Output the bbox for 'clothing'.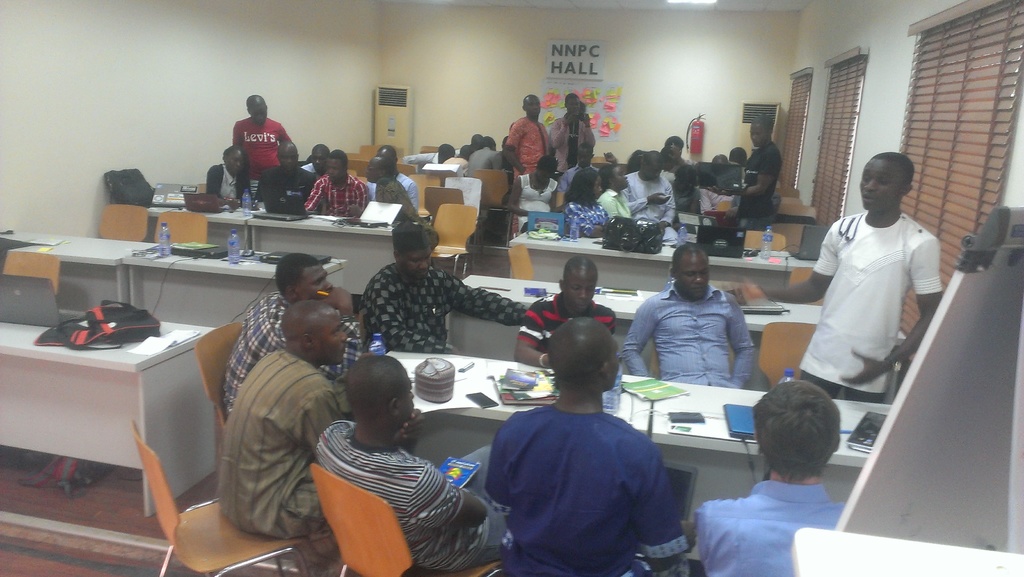
(742,139,781,227).
